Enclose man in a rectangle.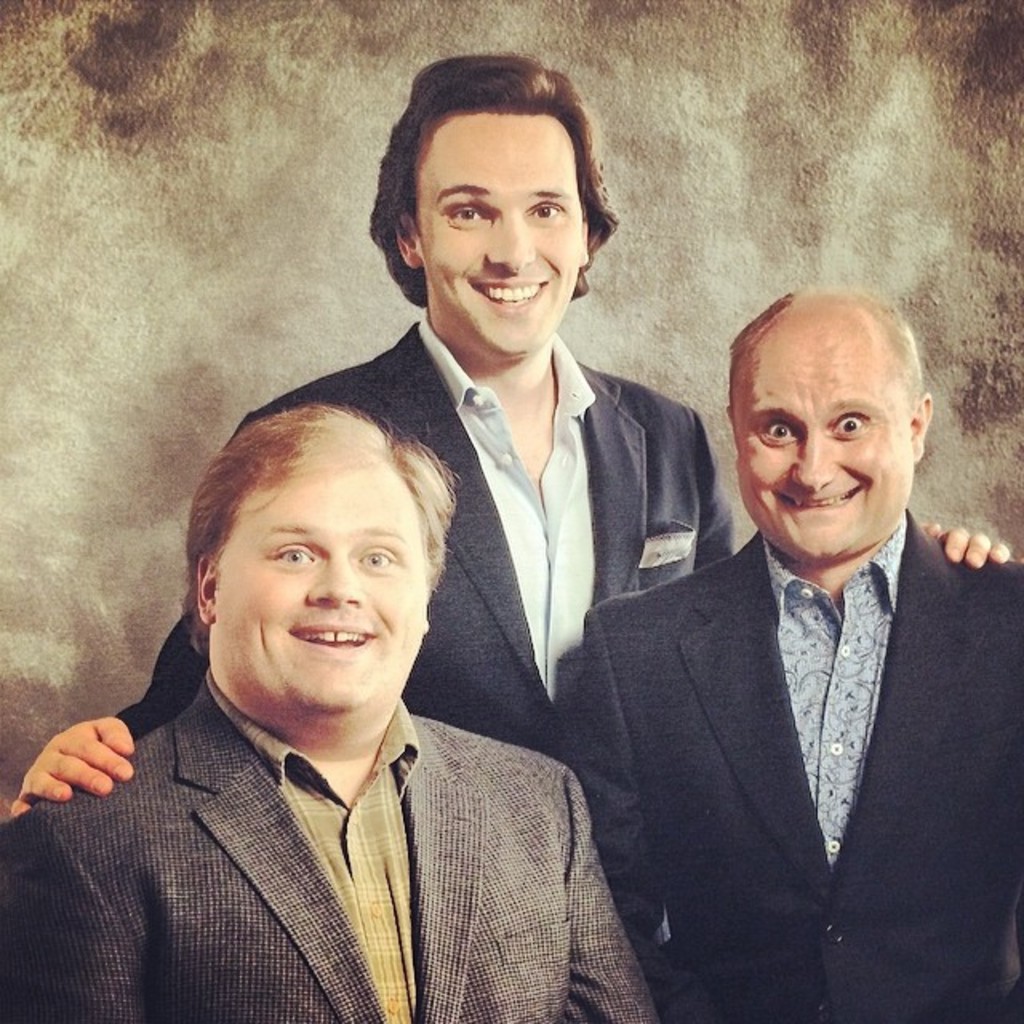
<region>566, 278, 1005, 1003</region>.
